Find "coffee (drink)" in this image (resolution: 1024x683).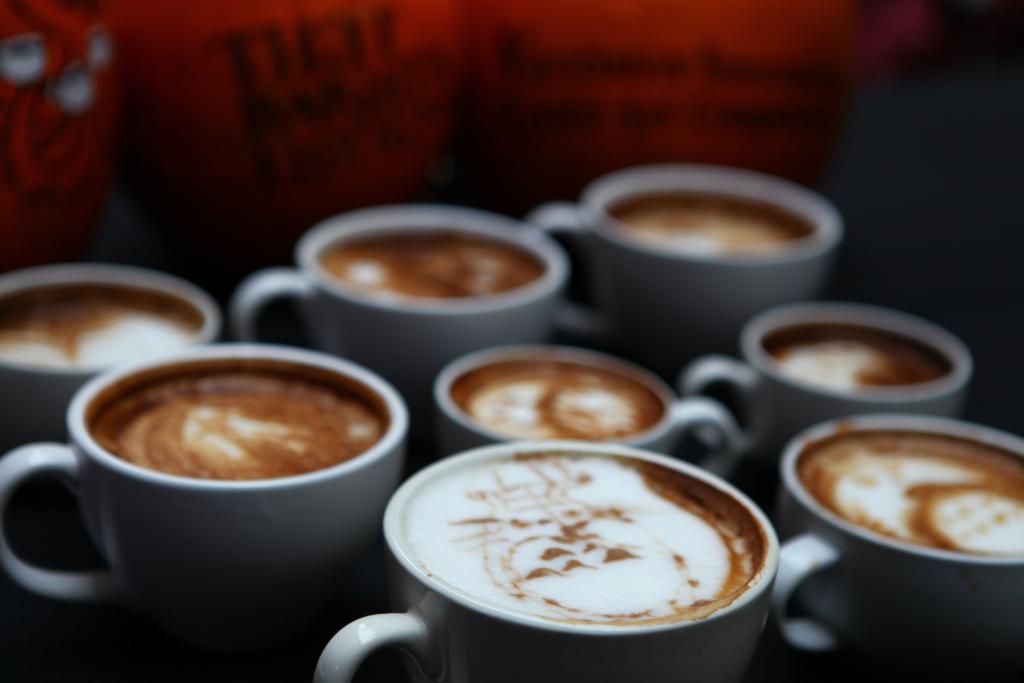
bbox=[785, 432, 1021, 553].
